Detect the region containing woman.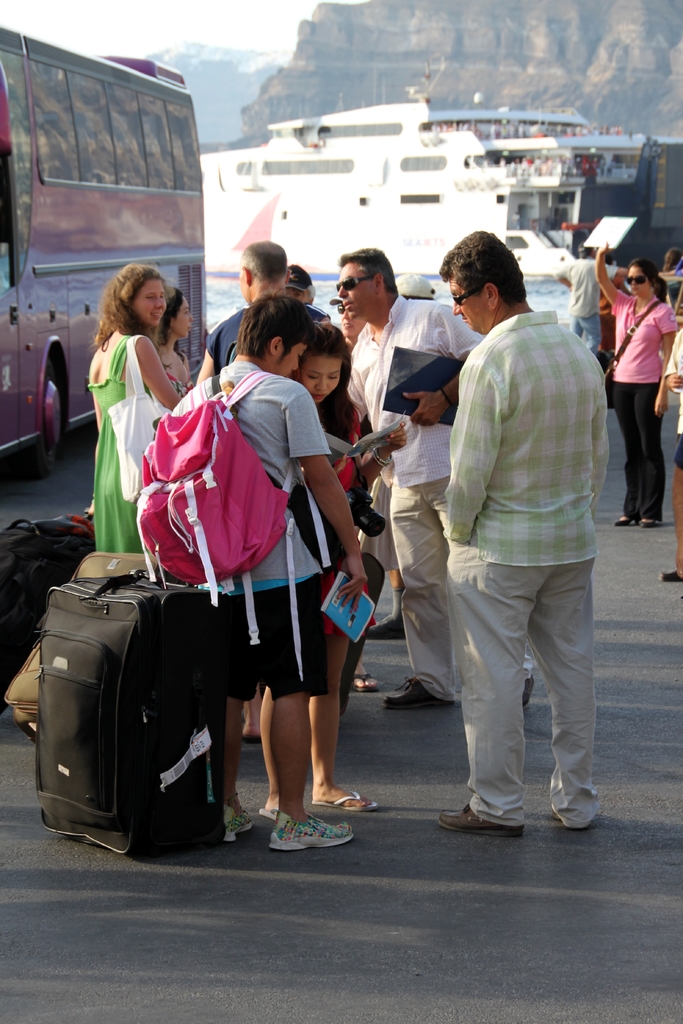
region(594, 234, 680, 531).
